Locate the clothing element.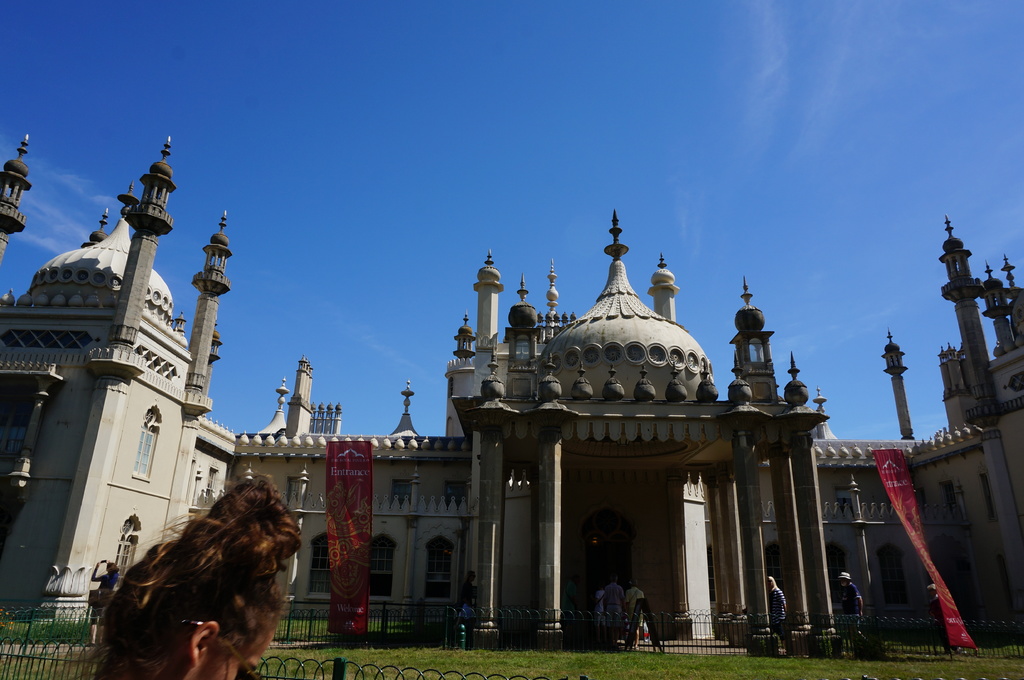
Element bbox: x1=596, y1=592, x2=607, y2=610.
